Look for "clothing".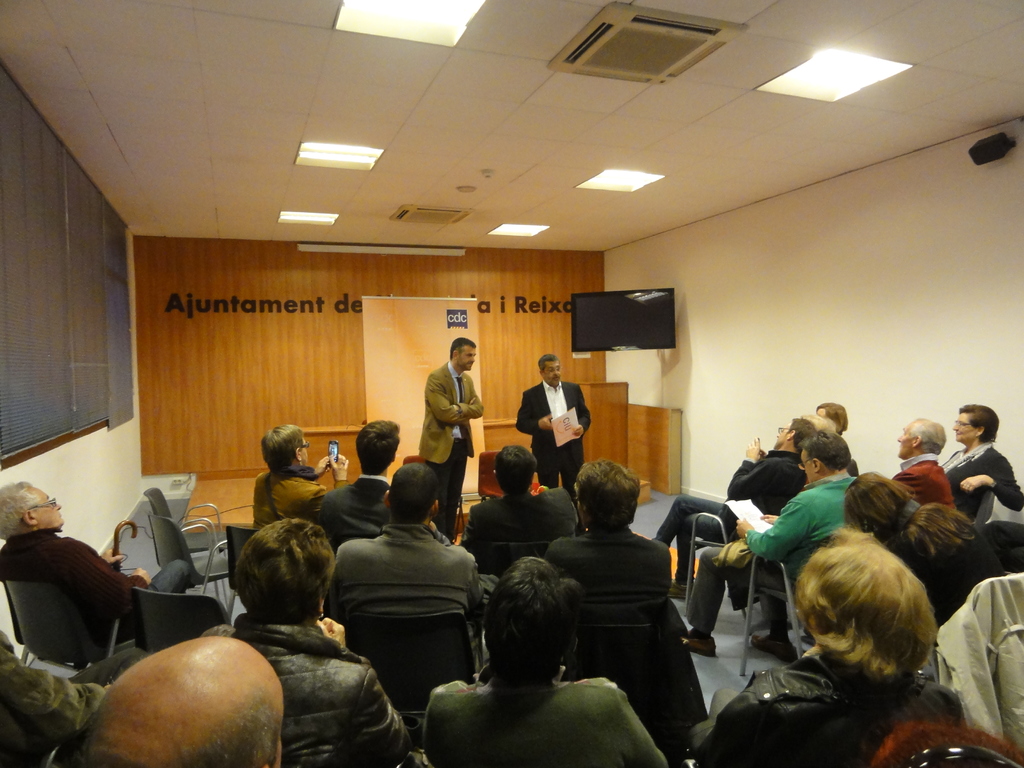
Found: (303,471,395,552).
